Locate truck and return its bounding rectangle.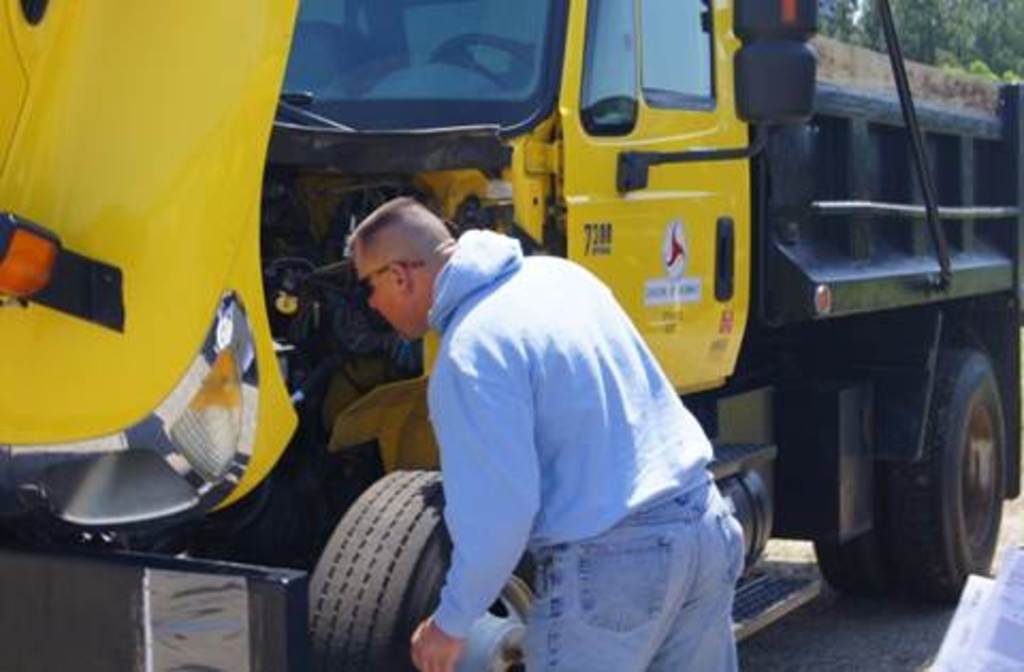
[17, 9, 975, 634].
